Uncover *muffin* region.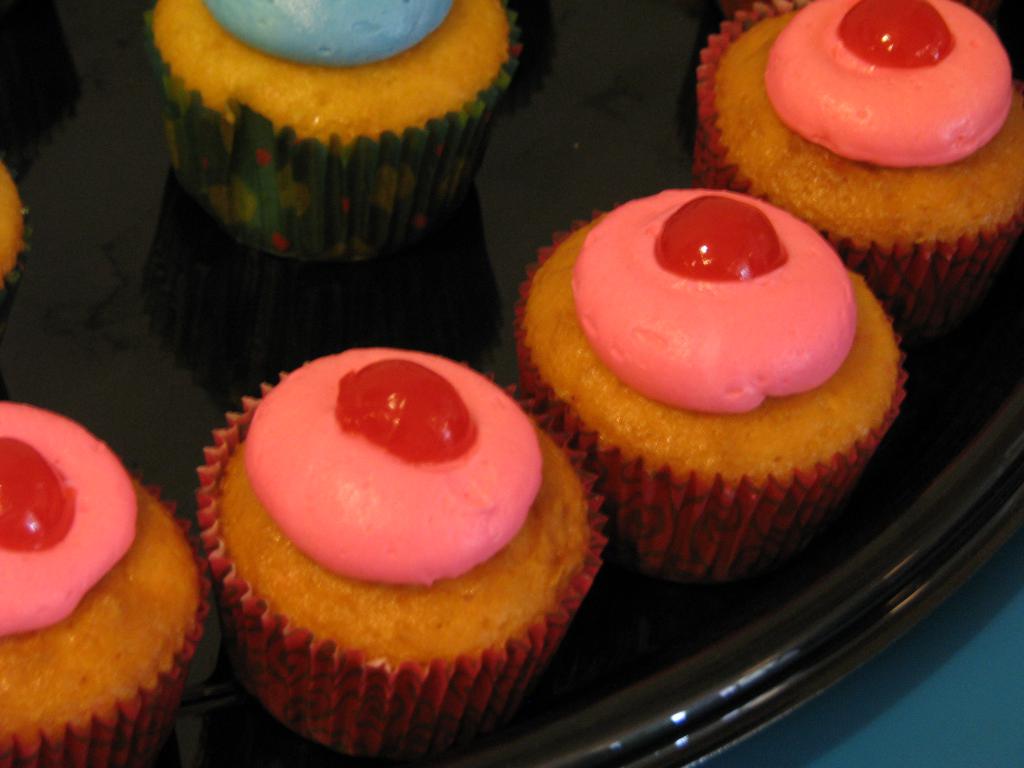
Uncovered: 0/159/28/288.
